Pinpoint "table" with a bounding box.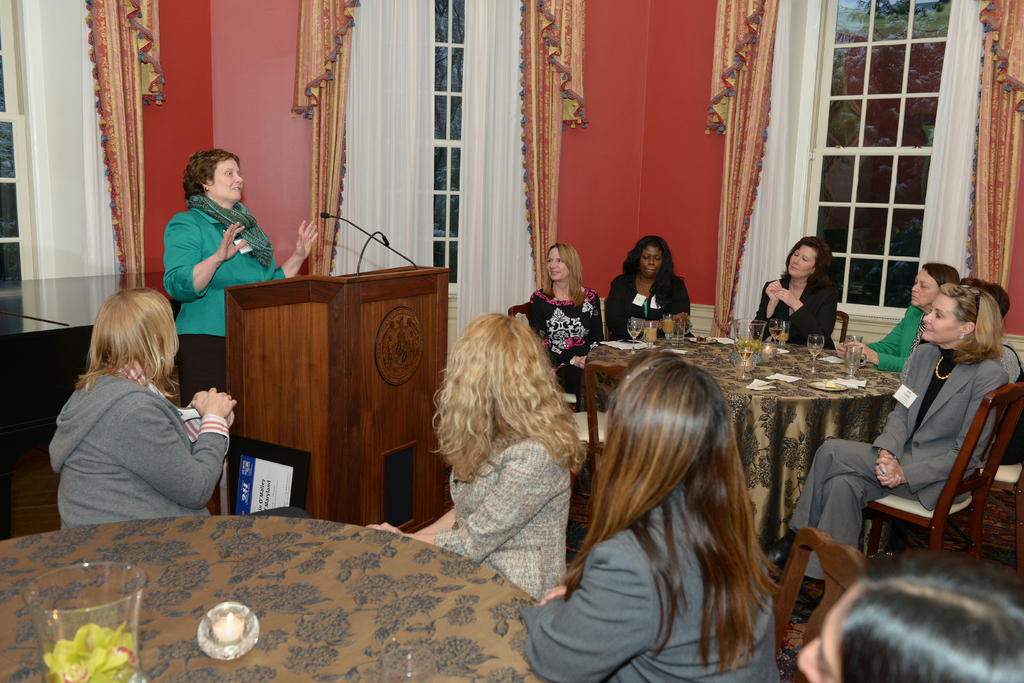
11,481,672,682.
